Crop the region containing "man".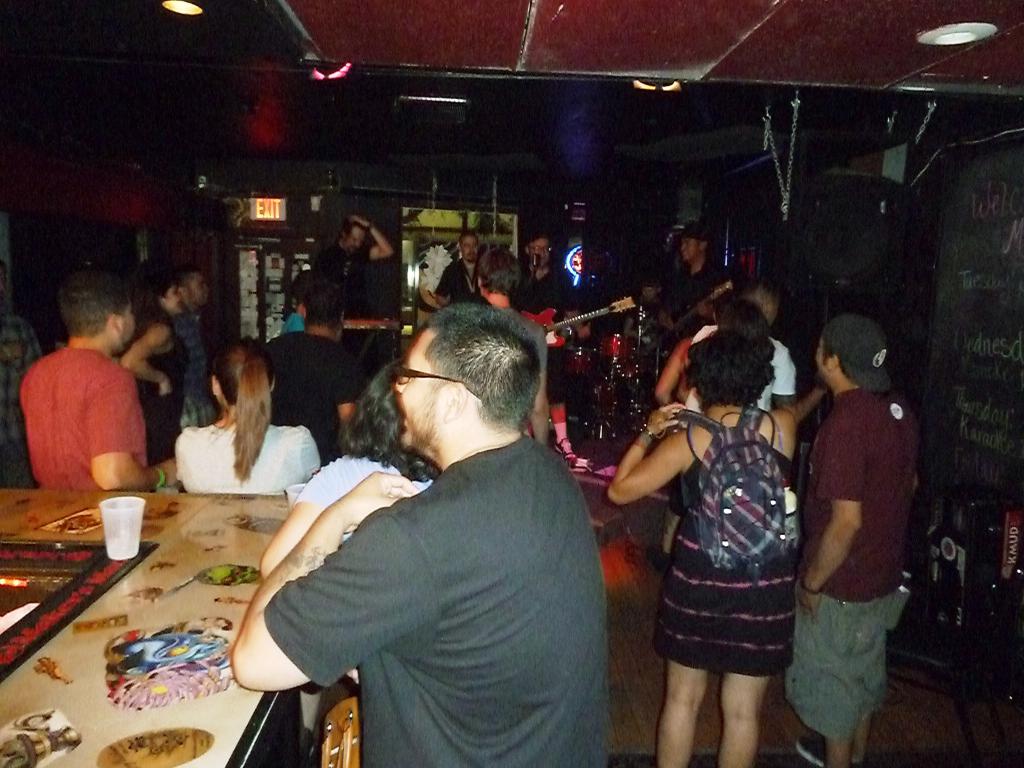
Crop region: detection(166, 264, 238, 426).
